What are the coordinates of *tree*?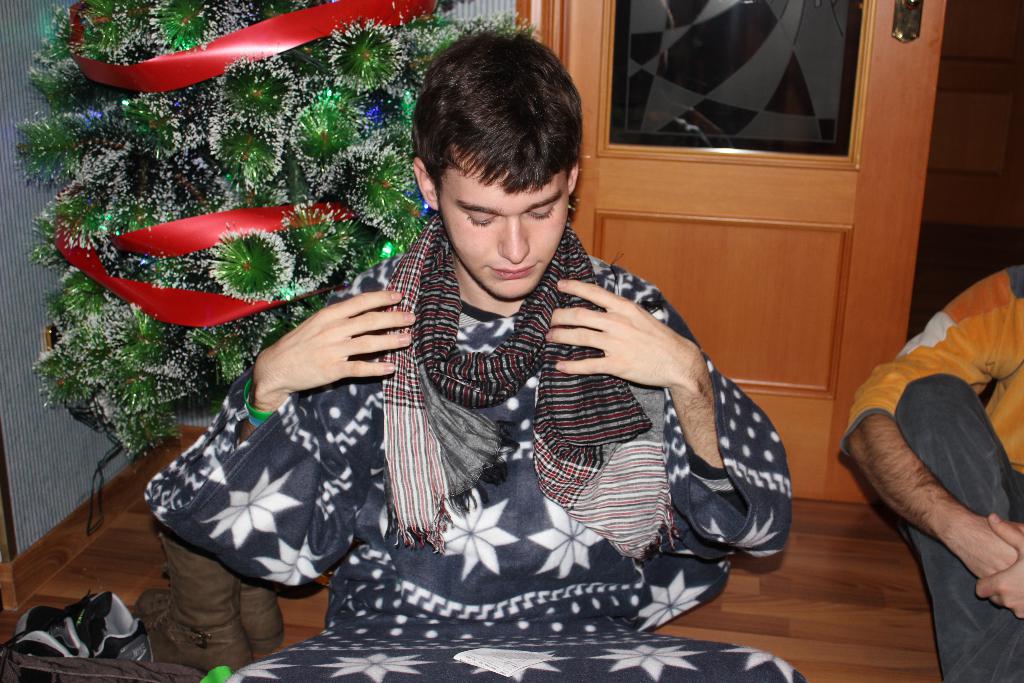
box(10, 0, 493, 461).
